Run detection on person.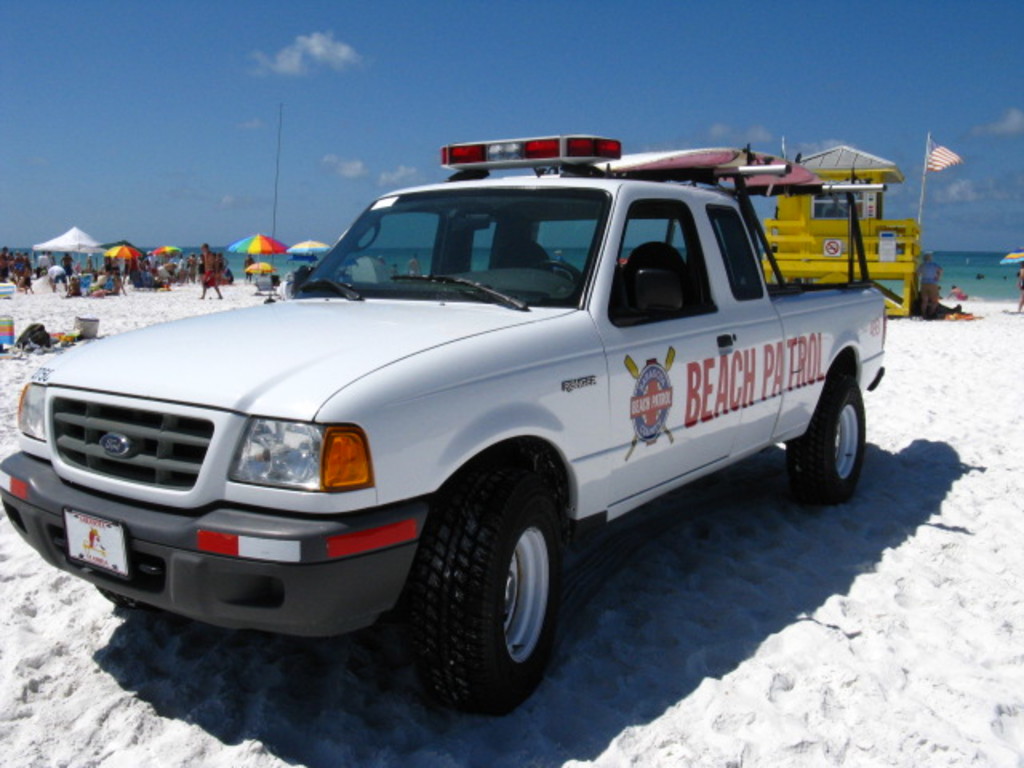
Result: [949,280,966,298].
